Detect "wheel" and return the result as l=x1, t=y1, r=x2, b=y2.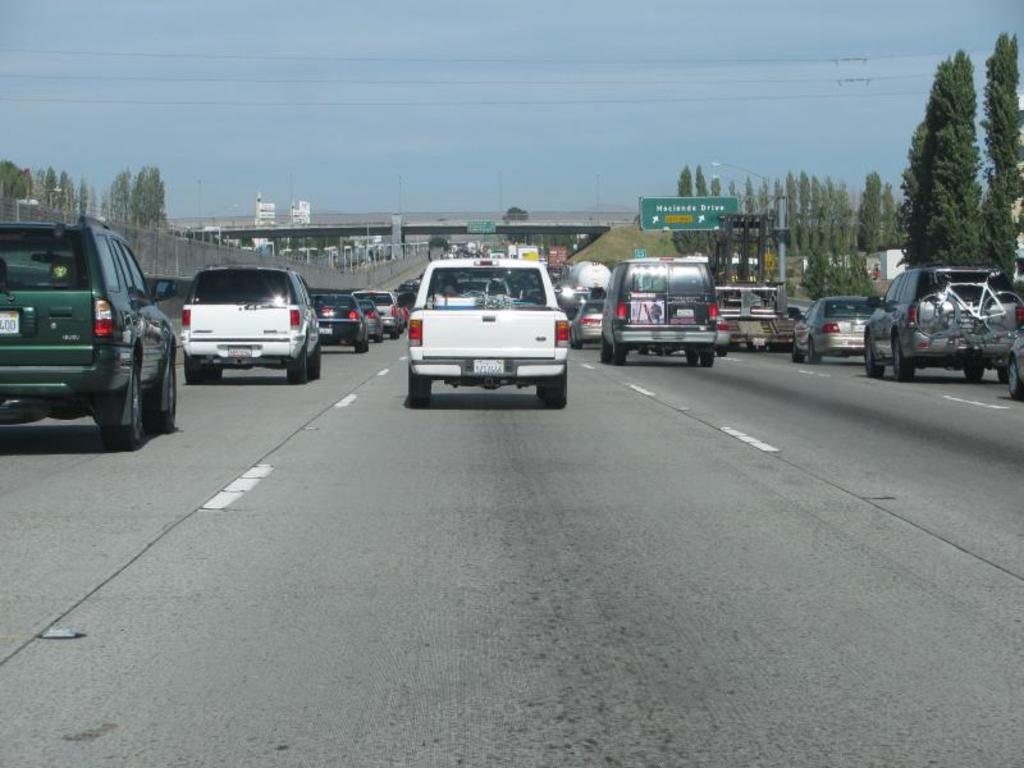
l=964, t=357, r=977, b=380.
